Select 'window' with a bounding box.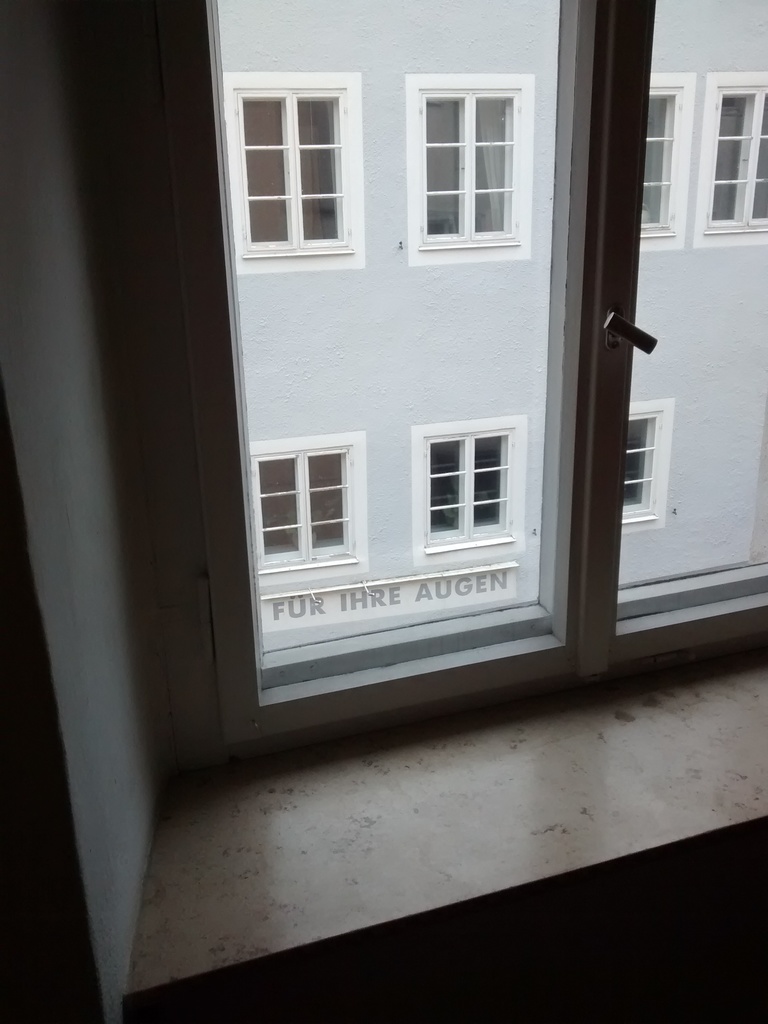
crop(618, 400, 675, 541).
